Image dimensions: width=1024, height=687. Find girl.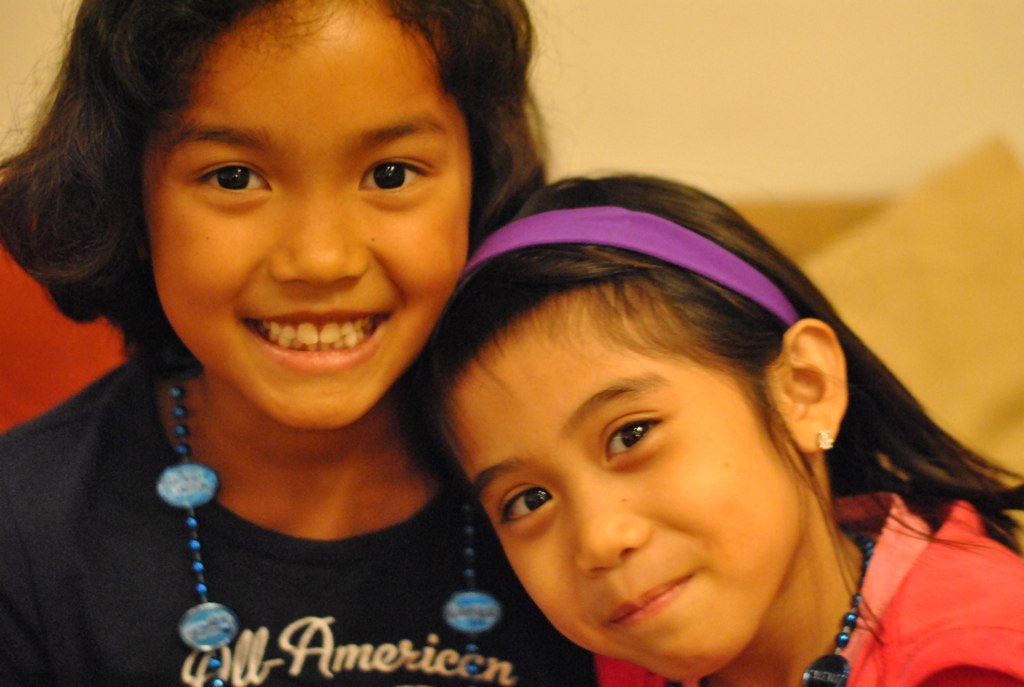
(0, 0, 605, 686).
